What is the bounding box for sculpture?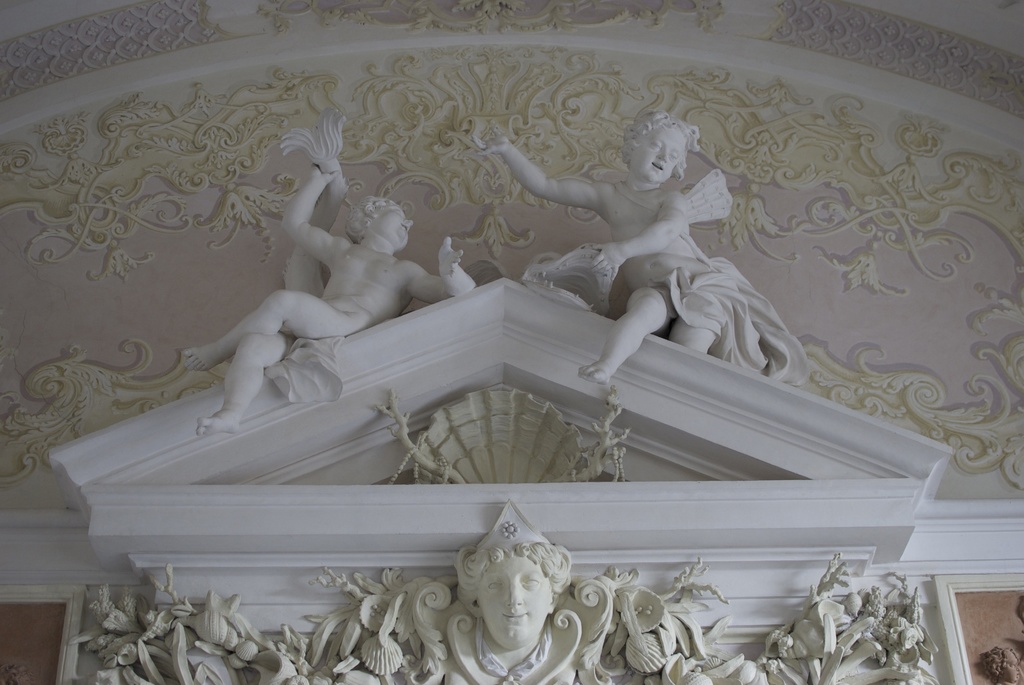
detection(365, 378, 627, 494).
